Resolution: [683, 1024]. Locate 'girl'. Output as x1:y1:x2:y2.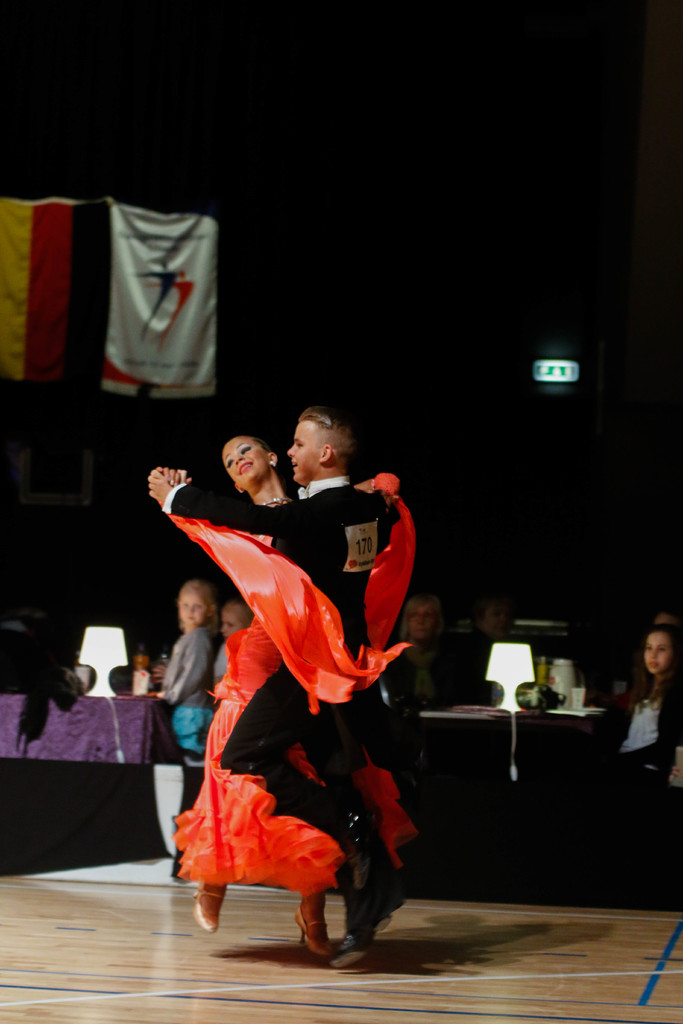
153:581:213:876.
